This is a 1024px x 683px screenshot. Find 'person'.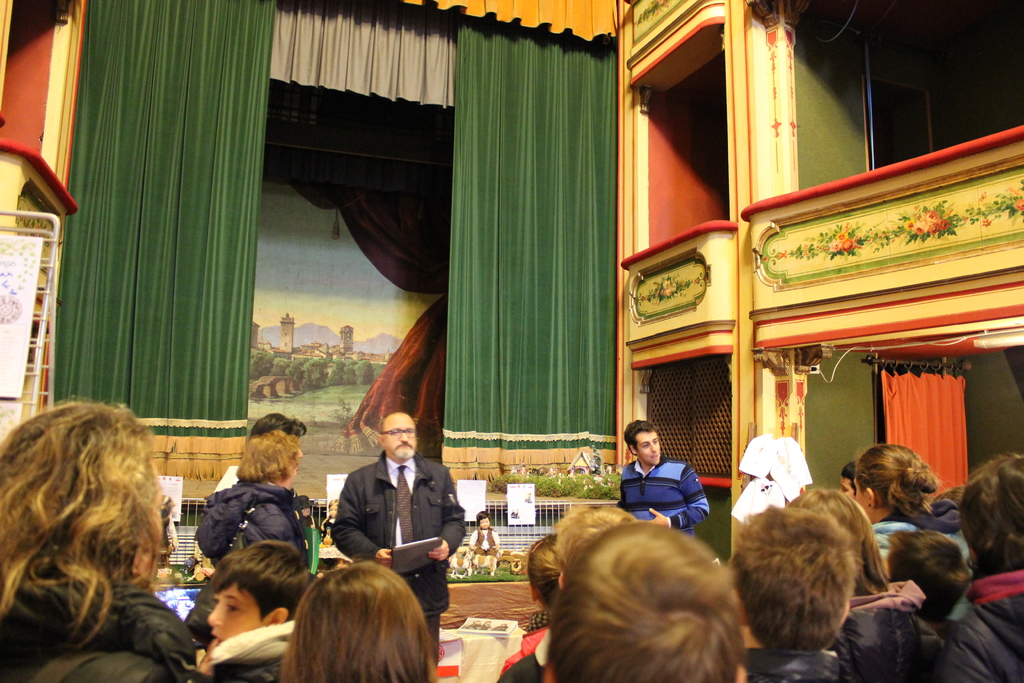
Bounding box: l=189, t=411, r=330, b=582.
